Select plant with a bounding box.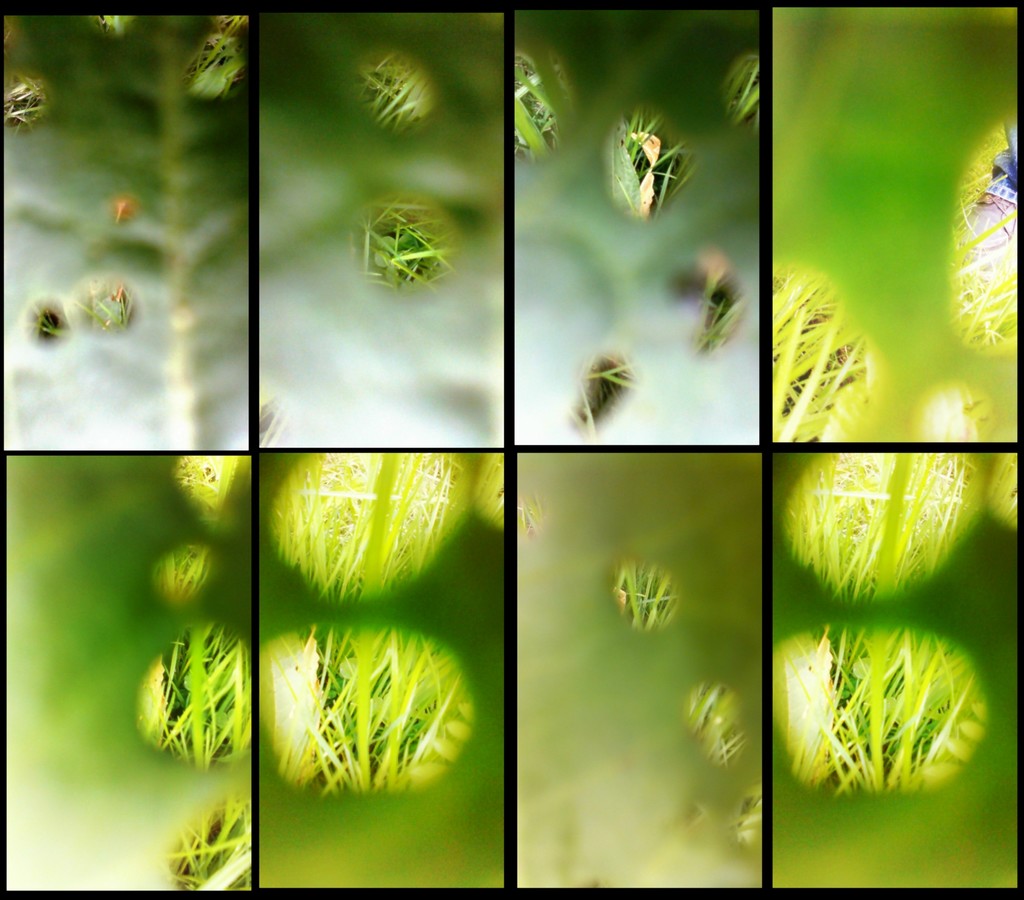
<bbox>691, 274, 741, 347</bbox>.
